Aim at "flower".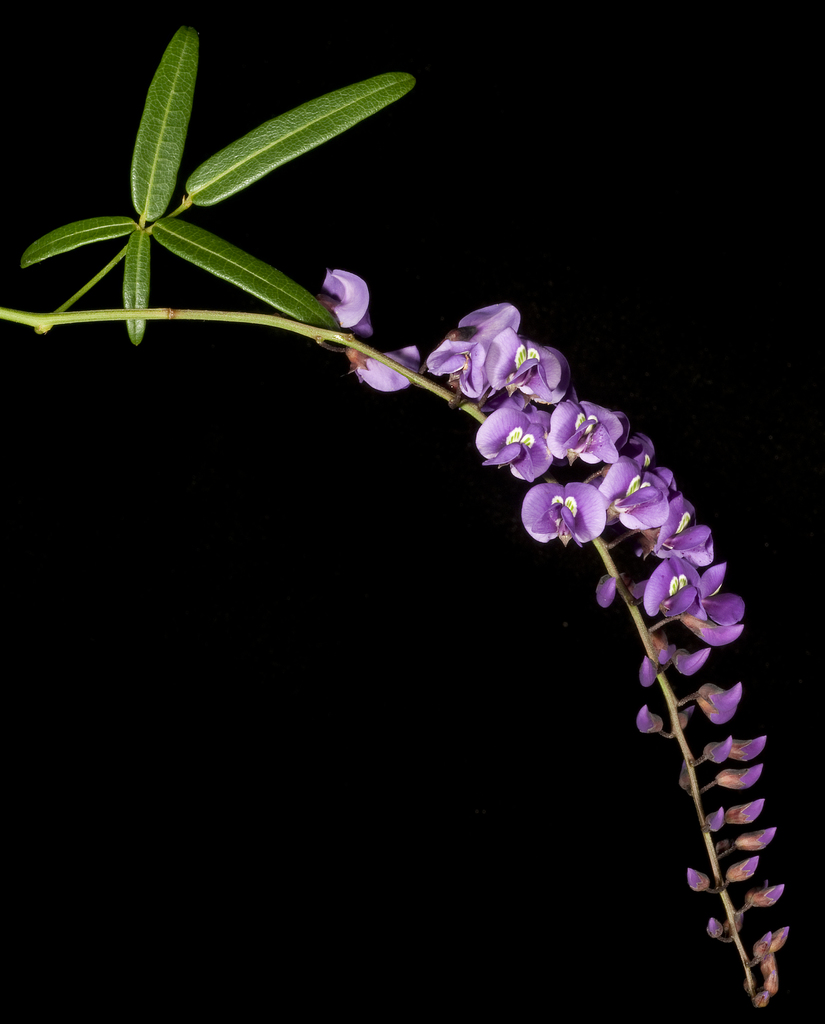
Aimed at left=704, top=803, right=729, bottom=833.
